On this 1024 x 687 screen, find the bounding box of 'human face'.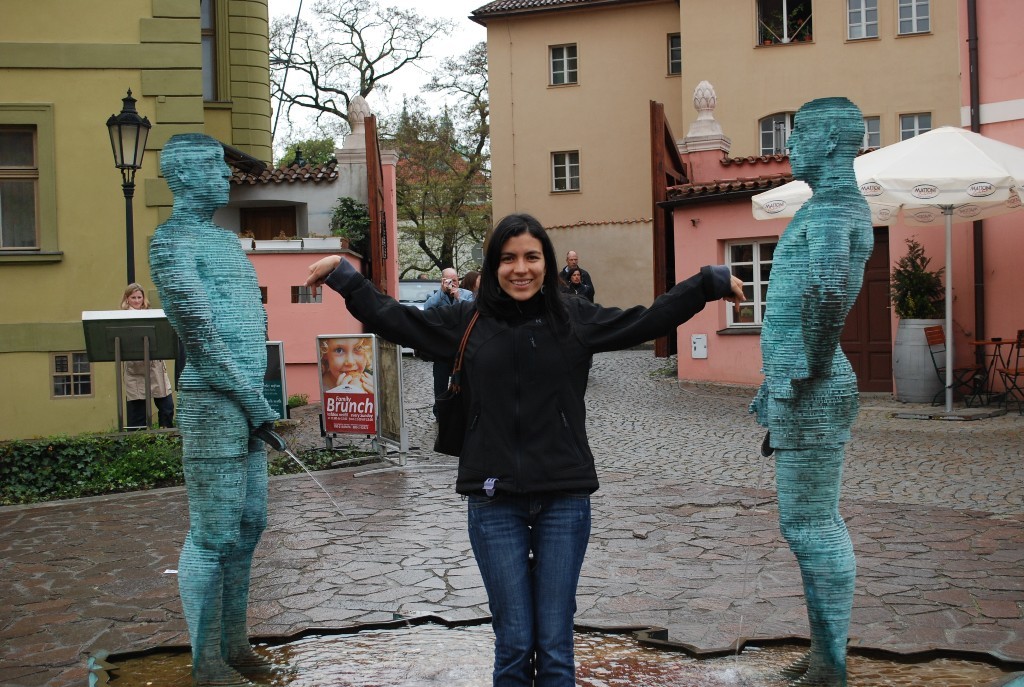
Bounding box: [441, 275, 461, 294].
